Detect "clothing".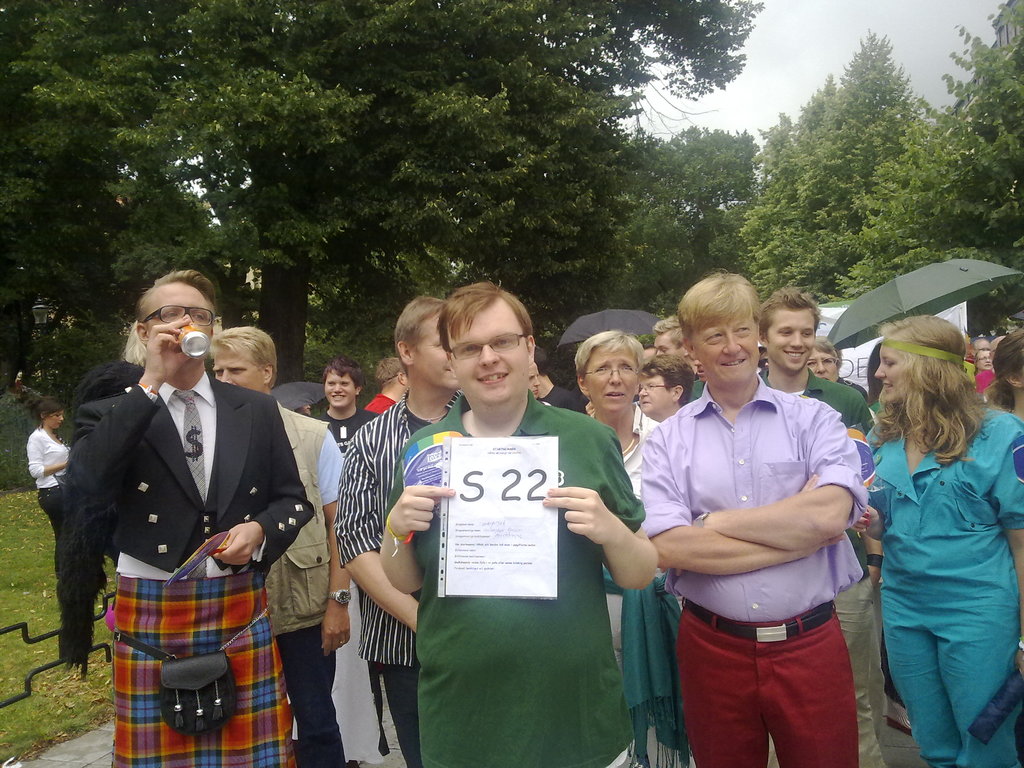
Detected at (625,422,648,509).
